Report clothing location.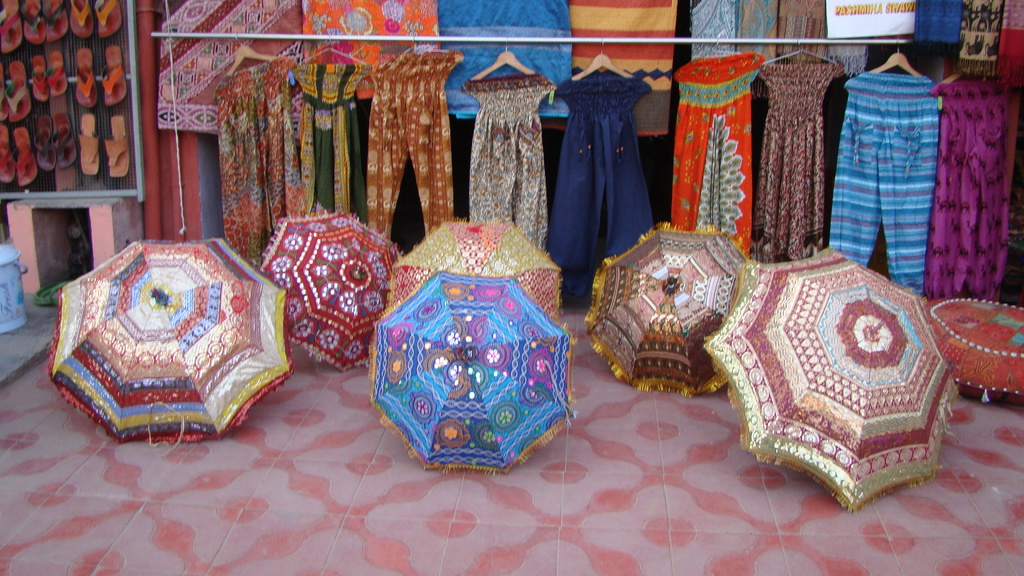
Report: 158, 0, 321, 134.
